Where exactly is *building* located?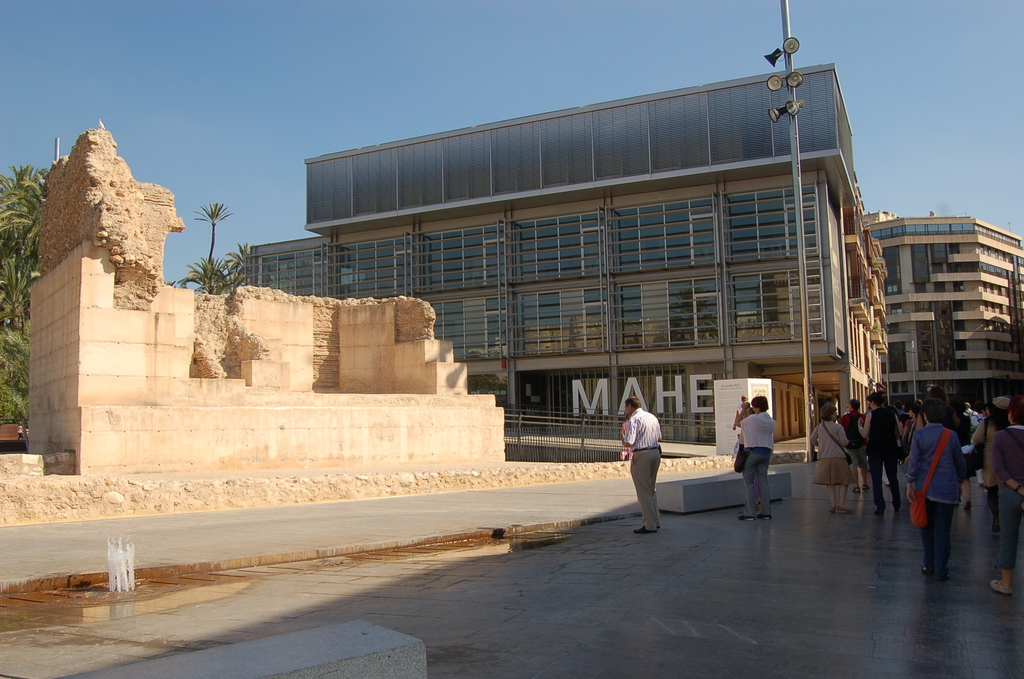
Its bounding box is box(863, 210, 1023, 444).
